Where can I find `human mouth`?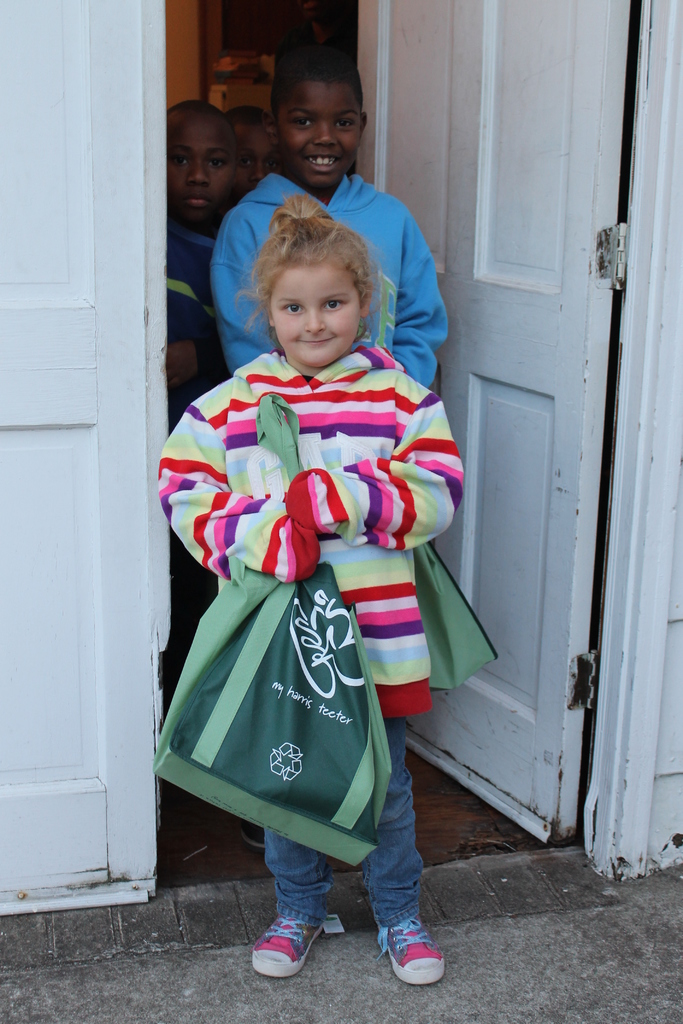
You can find it at rect(296, 335, 333, 347).
